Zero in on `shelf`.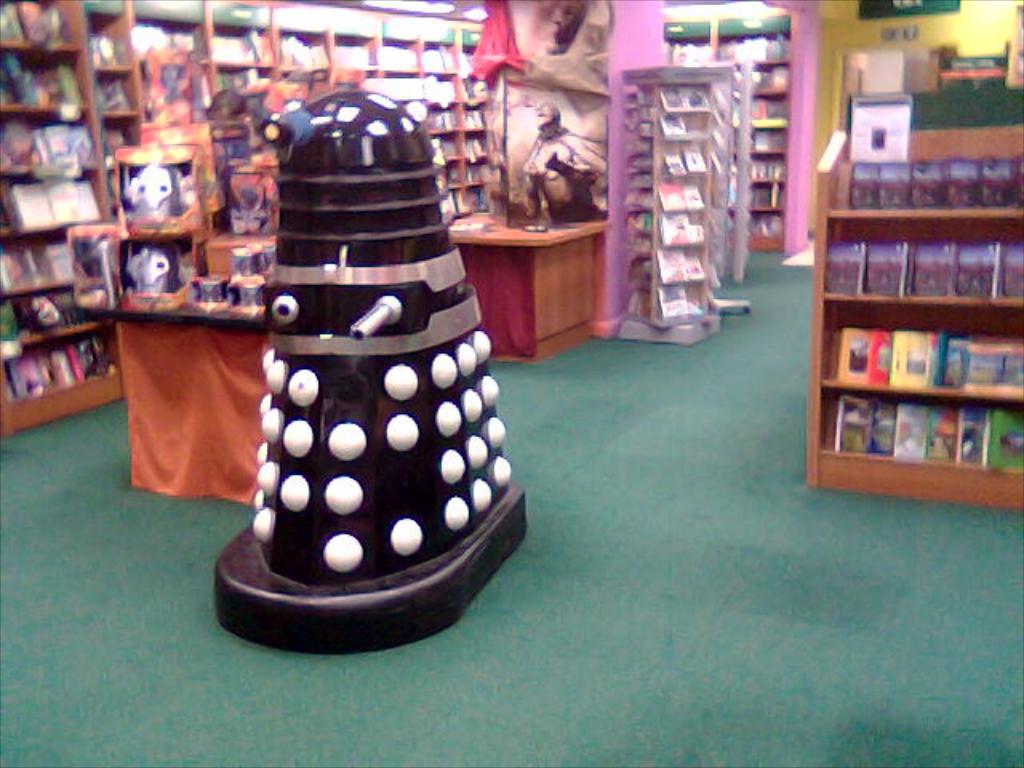
Zeroed in: 747/157/794/181.
